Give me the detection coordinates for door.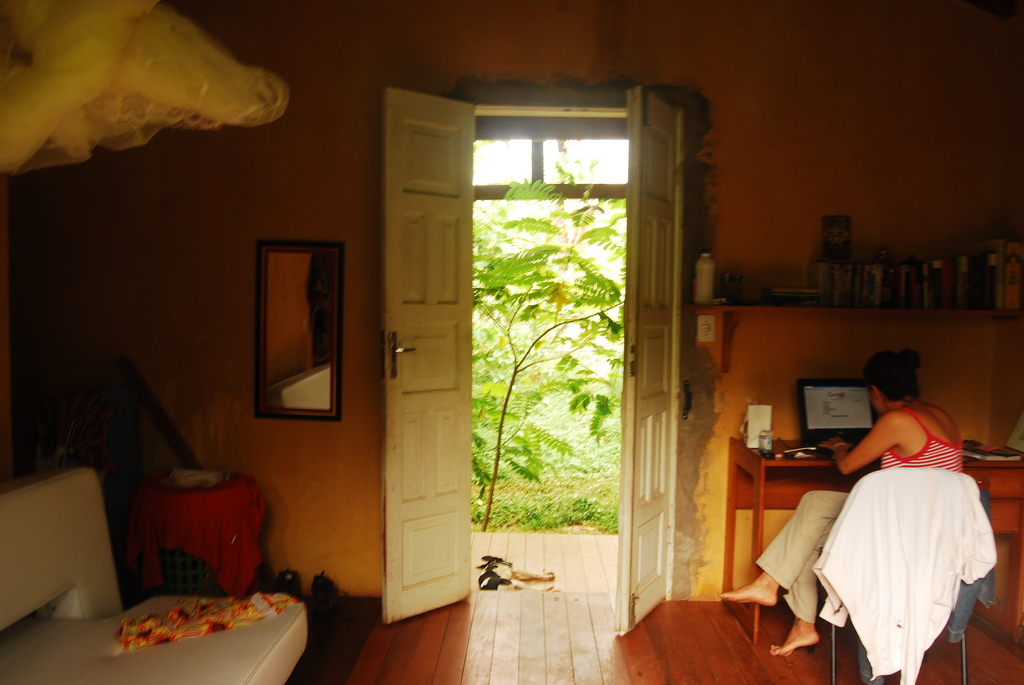
l=620, t=87, r=683, b=636.
